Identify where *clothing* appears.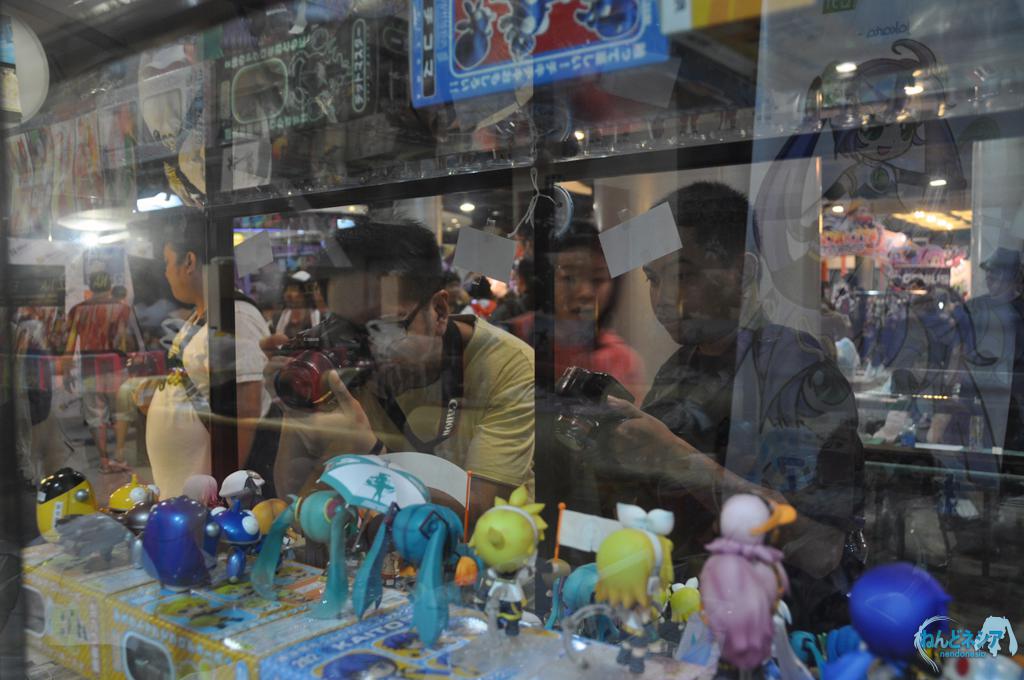
Appears at select_region(297, 308, 559, 555).
